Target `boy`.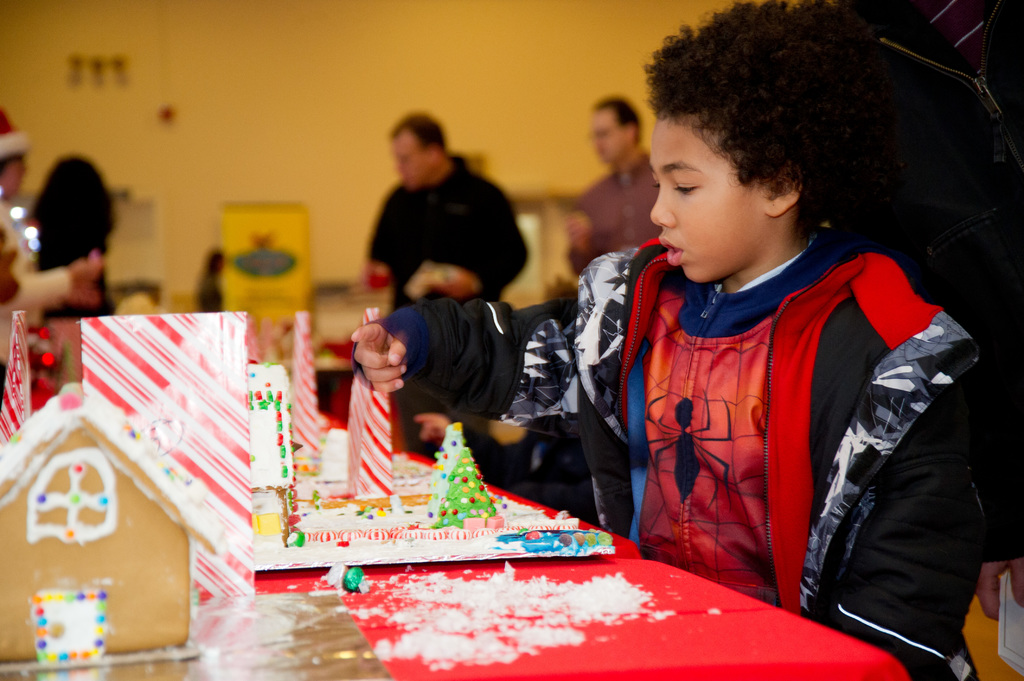
Target region: <box>436,65,948,637</box>.
